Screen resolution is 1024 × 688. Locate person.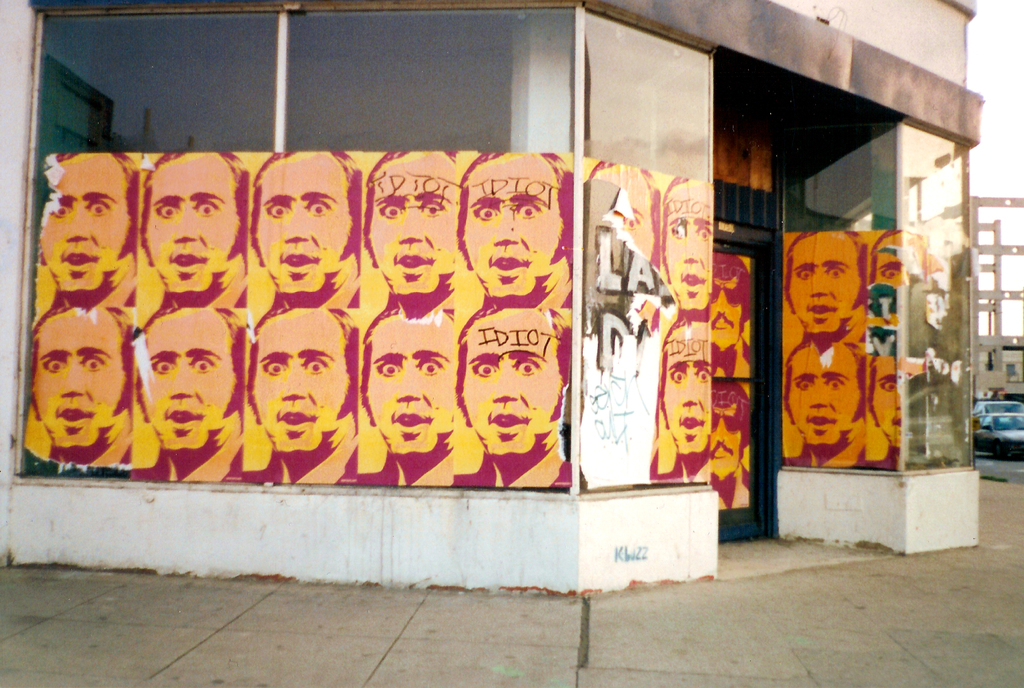
rect(454, 309, 572, 483).
